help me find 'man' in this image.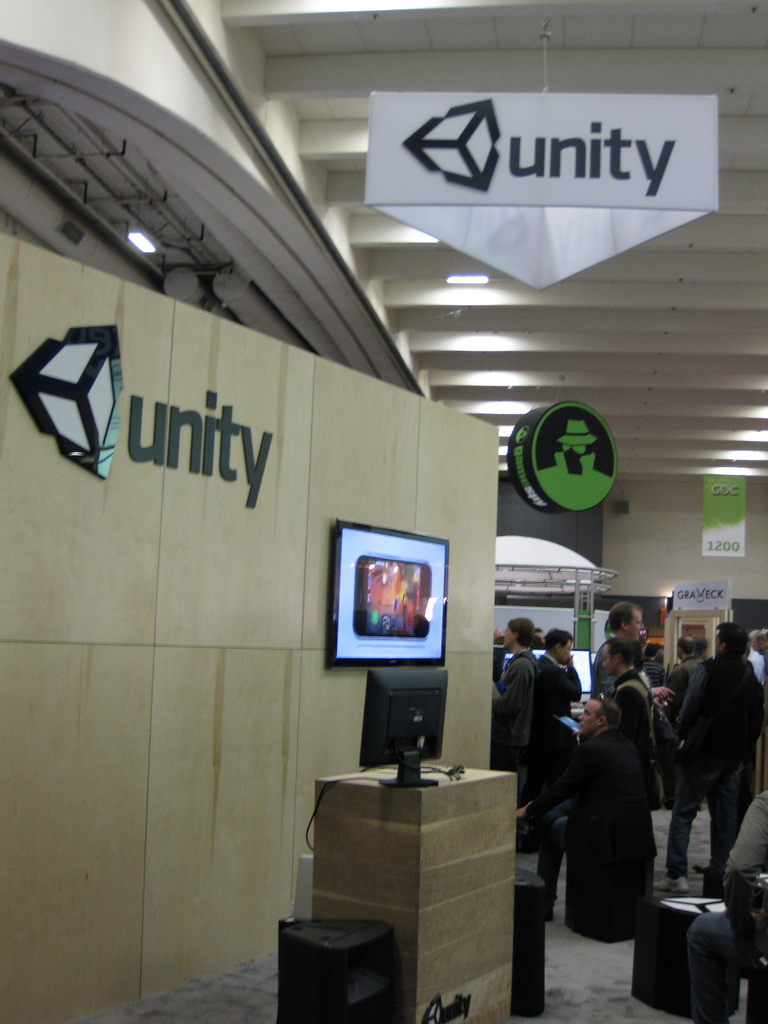
Found it: bbox=[668, 639, 703, 694].
